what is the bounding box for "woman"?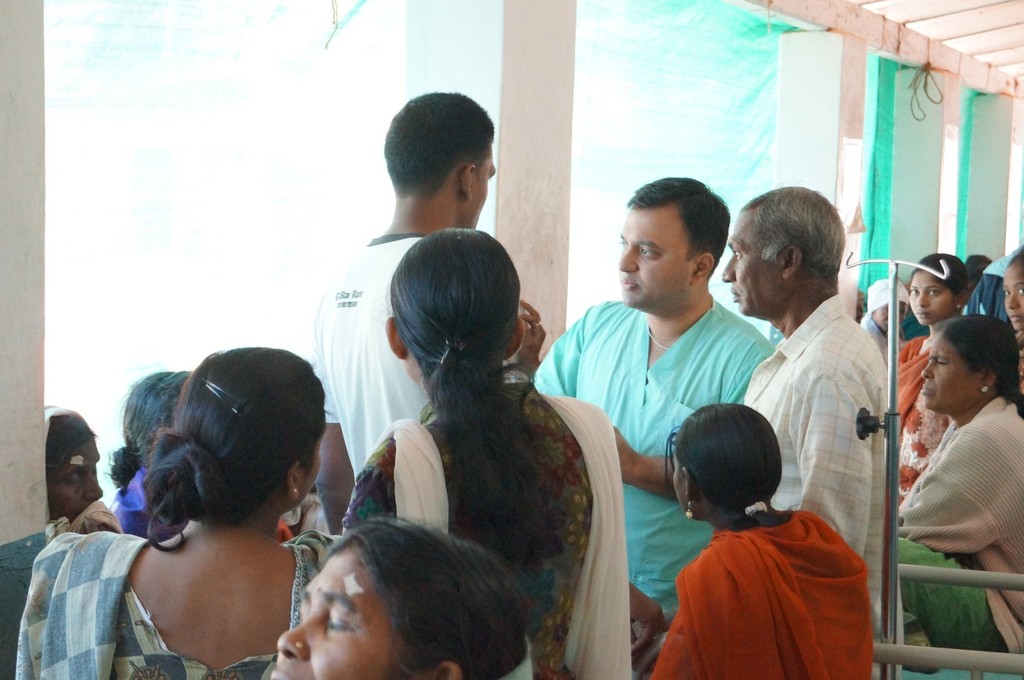
Rect(640, 400, 893, 679).
